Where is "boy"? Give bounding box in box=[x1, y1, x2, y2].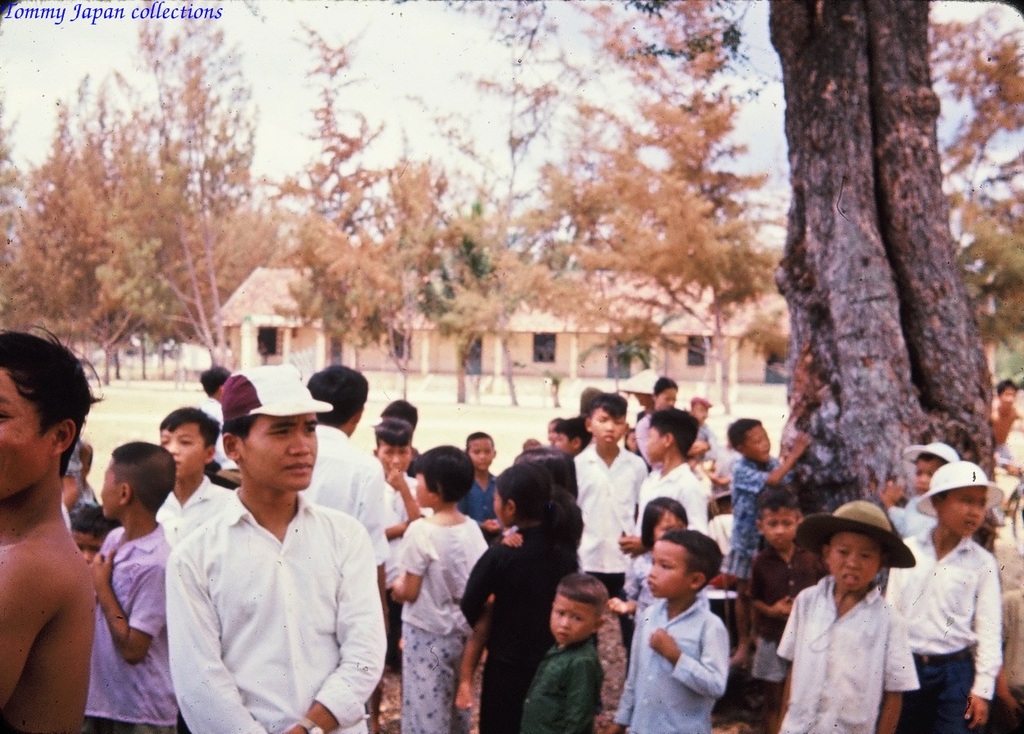
box=[573, 392, 648, 593].
